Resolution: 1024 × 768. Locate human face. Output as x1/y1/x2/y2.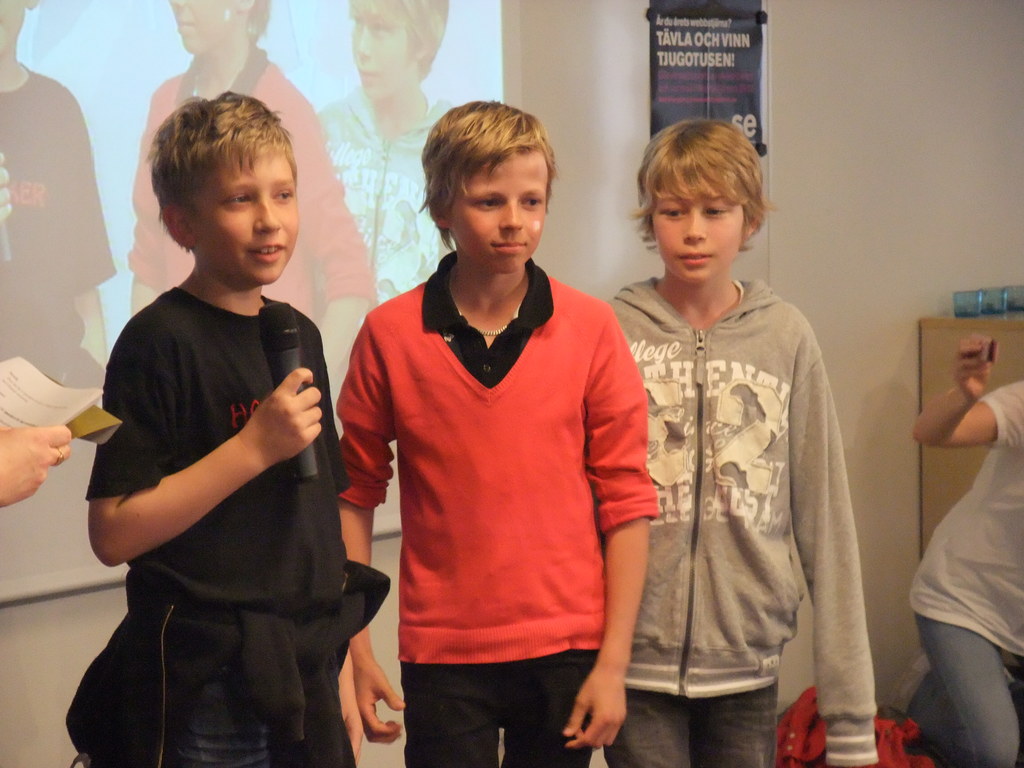
448/152/548/273.
